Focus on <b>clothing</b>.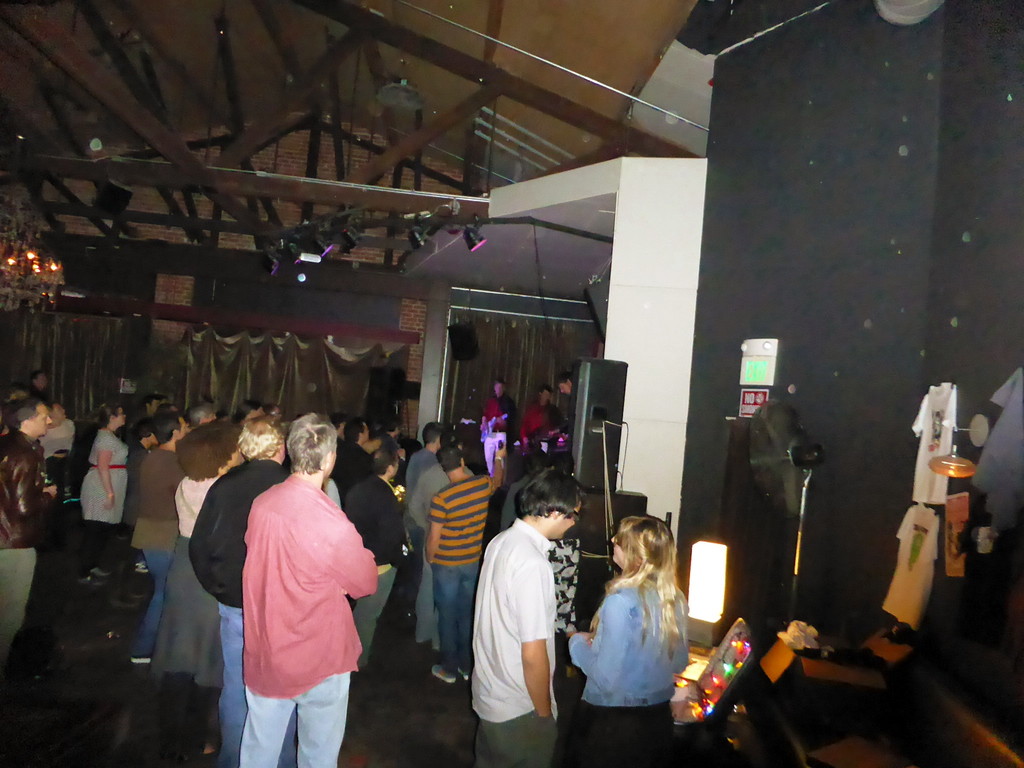
Focused at [x1=481, y1=396, x2=508, y2=463].
